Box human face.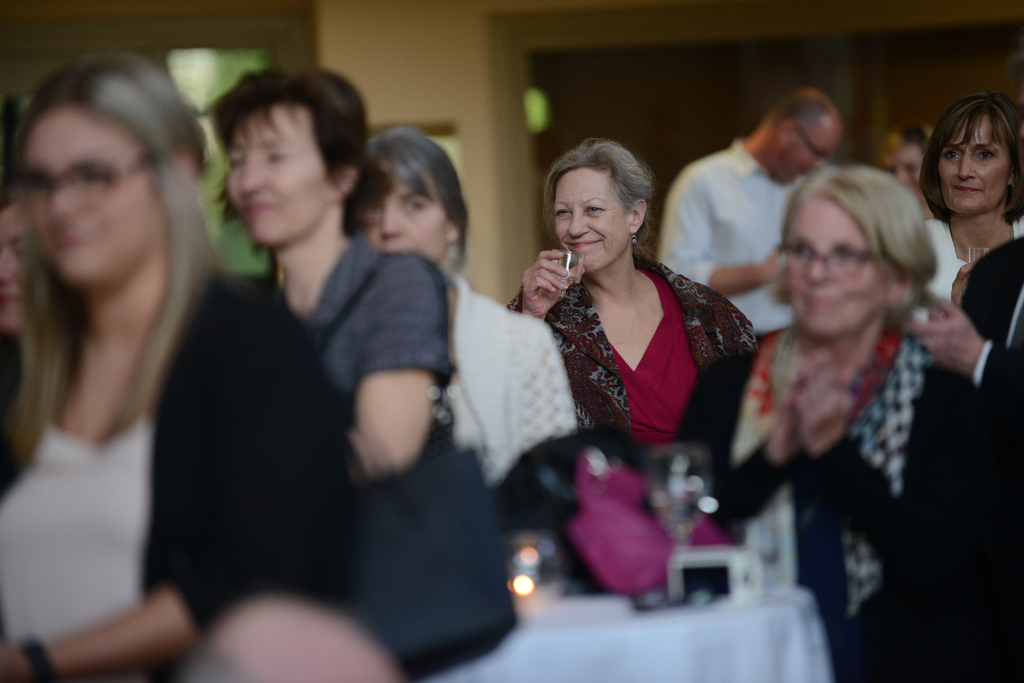
770, 129, 836, 184.
